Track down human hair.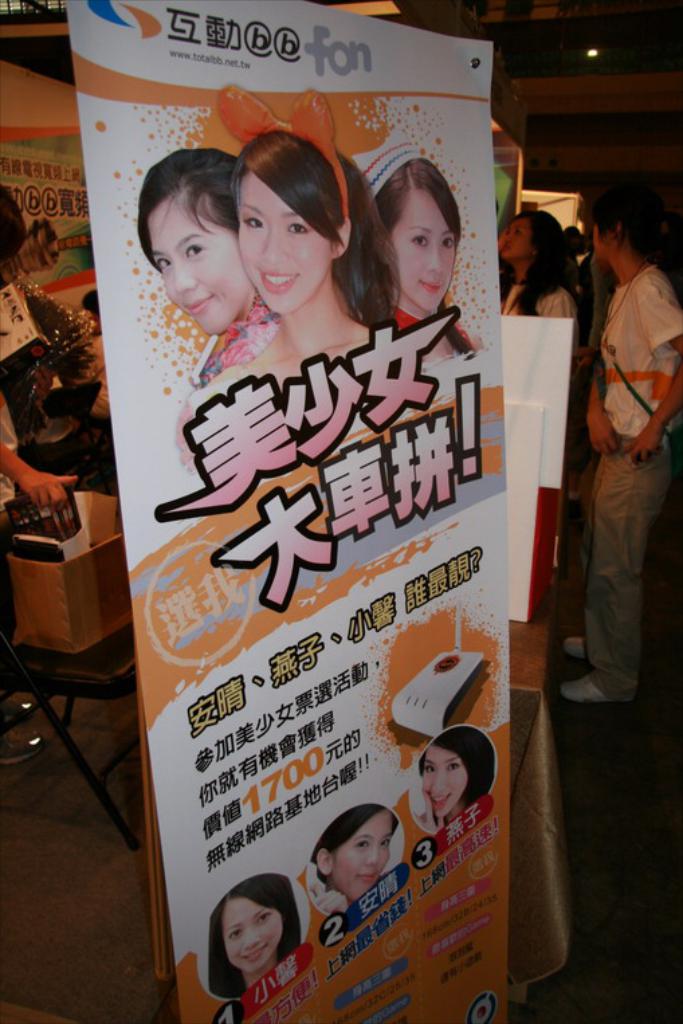
Tracked to bbox=[208, 878, 303, 1000].
